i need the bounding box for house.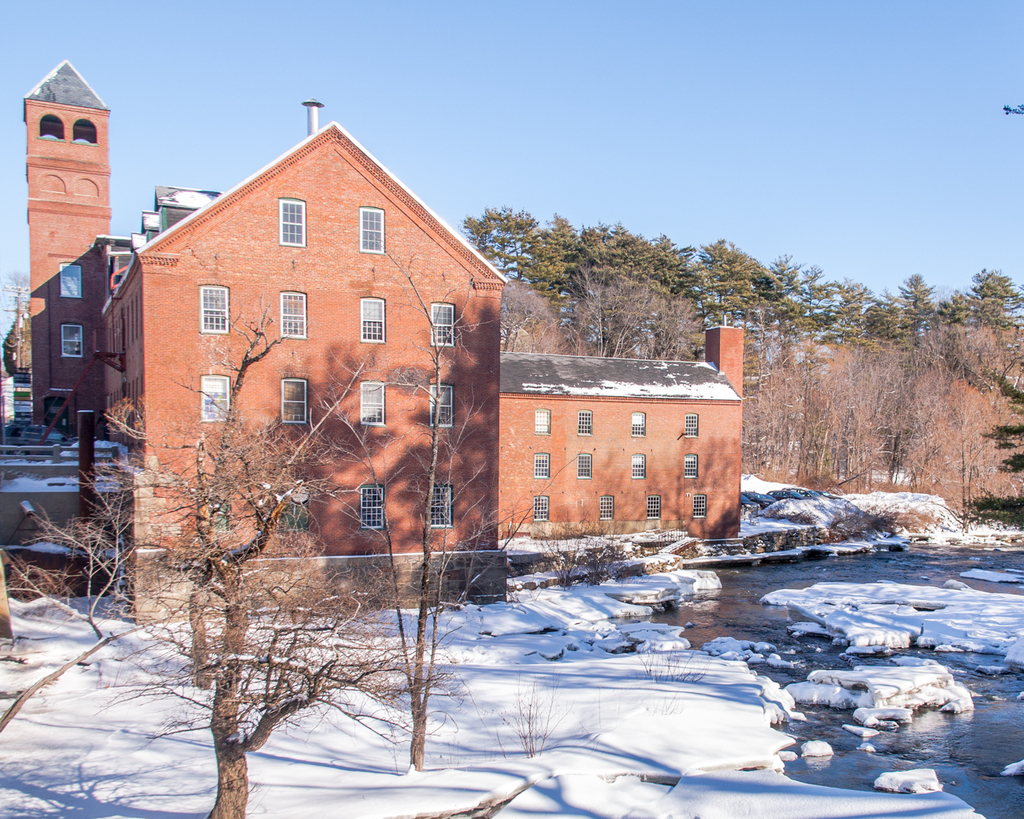
Here it is: <region>29, 61, 110, 435</region>.
